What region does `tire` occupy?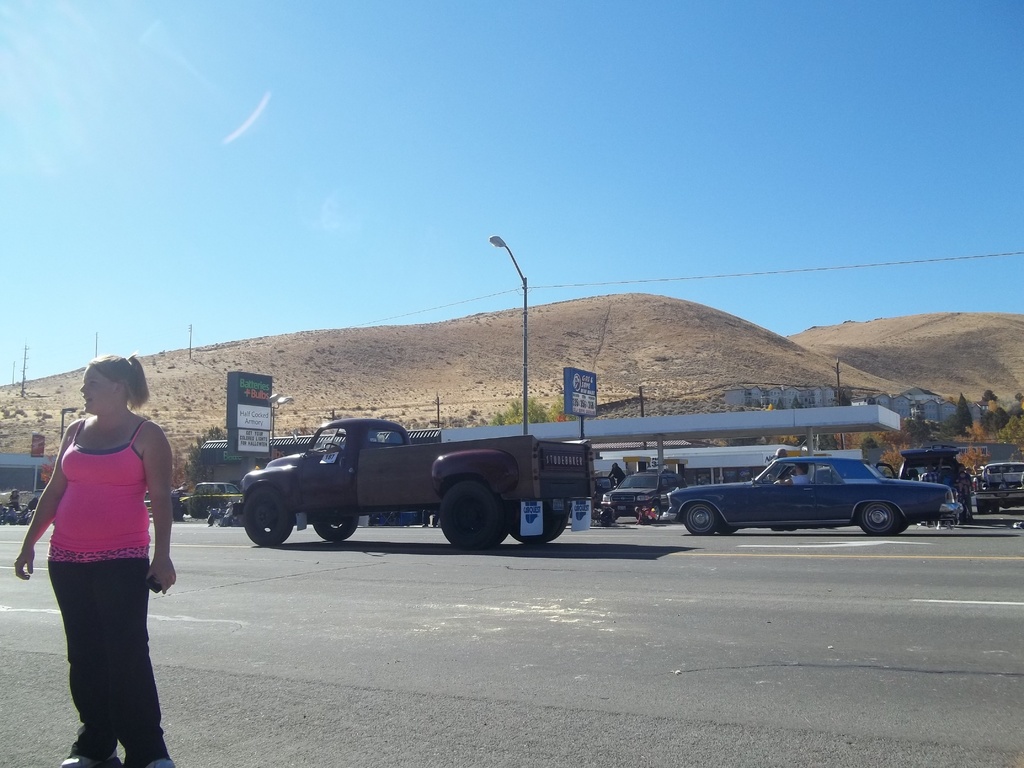
(861, 503, 897, 535).
